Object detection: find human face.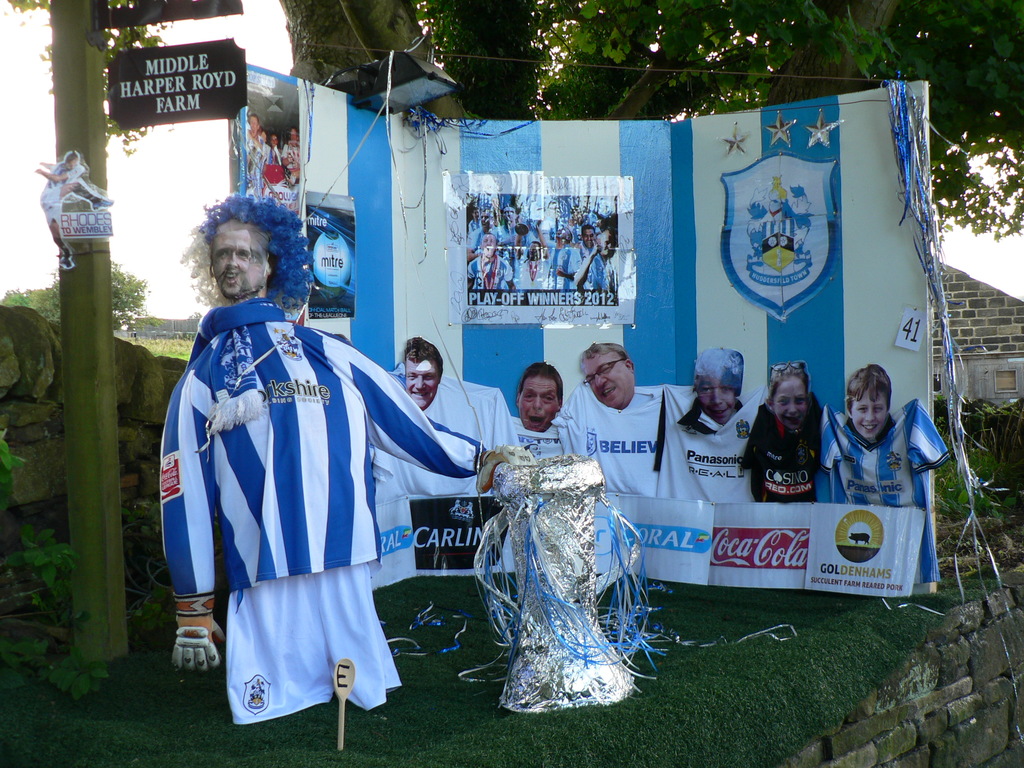
crop(771, 382, 808, 428).
